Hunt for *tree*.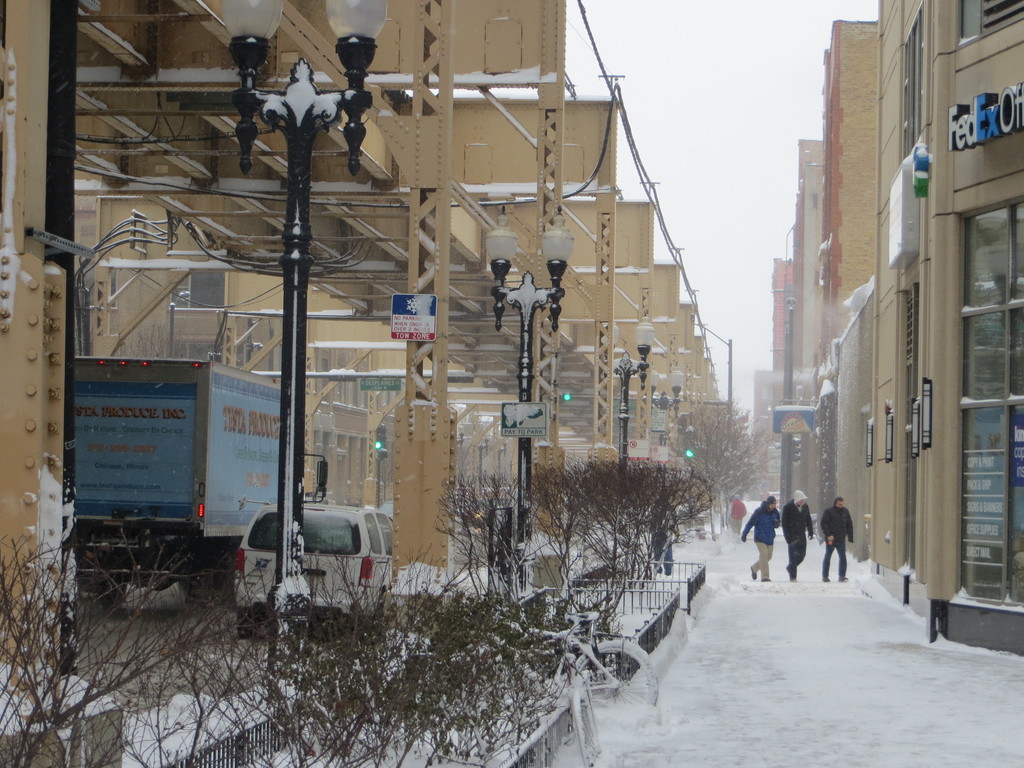
Hunted down at (left=684, top=410, right=756, bottom=506).
